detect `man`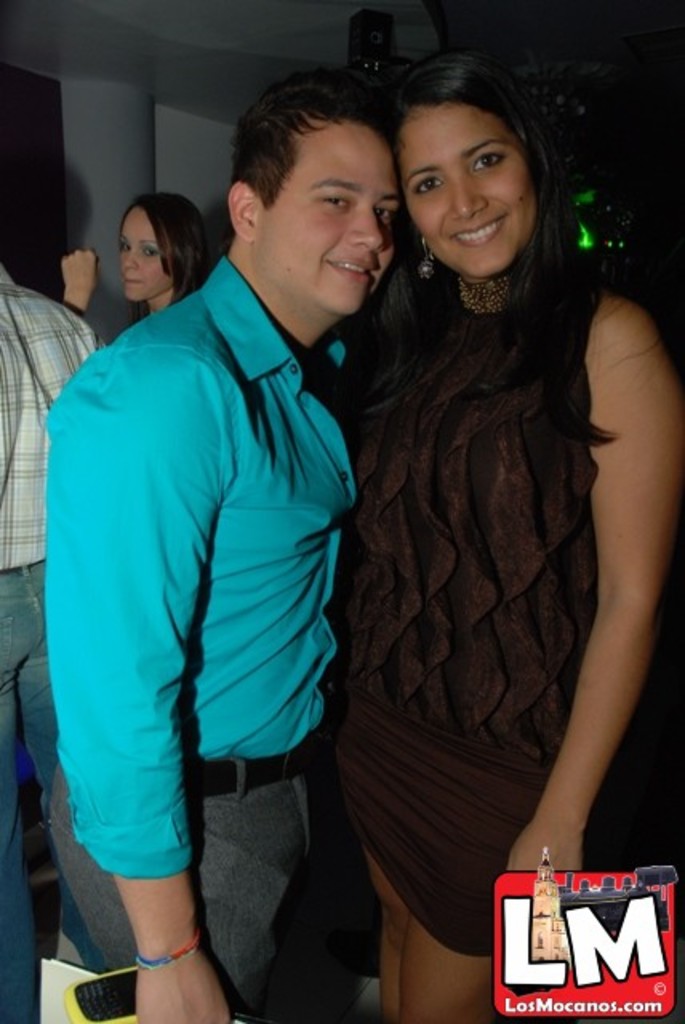
rect(34, 85, 429, 1019)
